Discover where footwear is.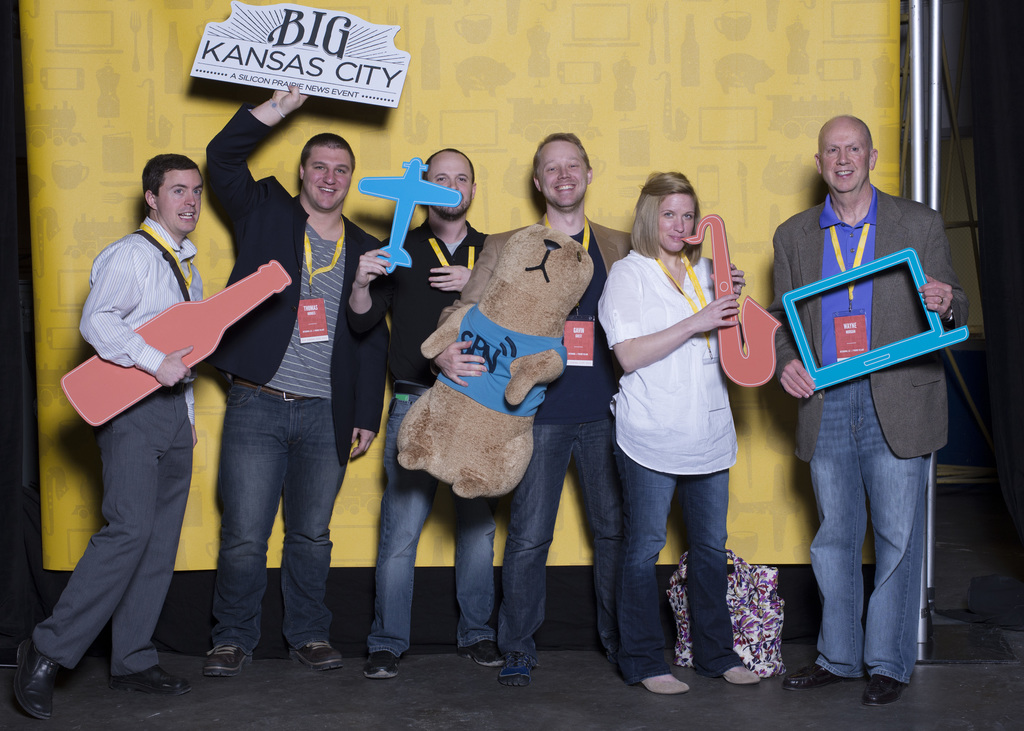
Discovered at select_region(9, 638, 61, 720).
